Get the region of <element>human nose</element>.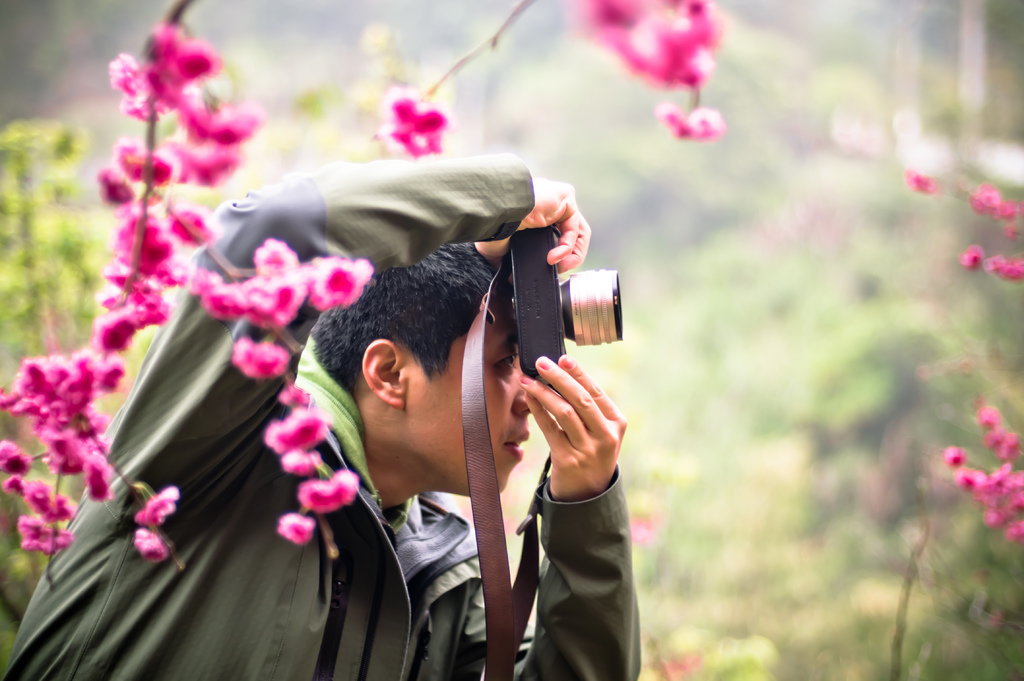
BBox(509, 392, 534, 419).
